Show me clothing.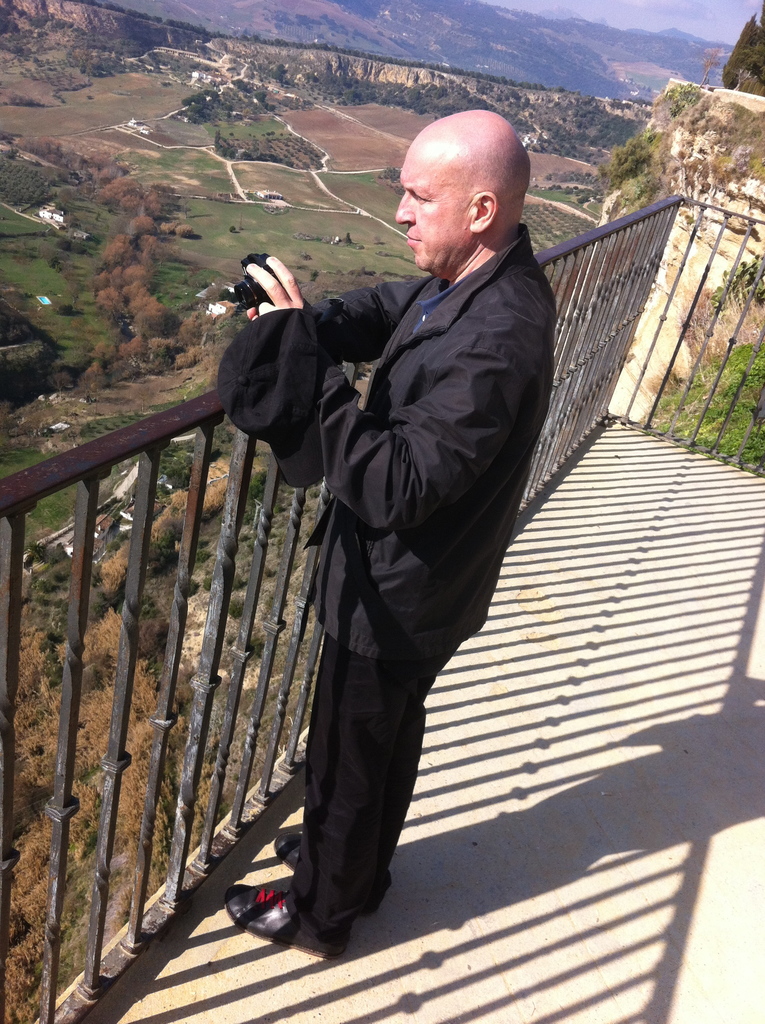
clothing is here: x1=248 y1=131 x2=551 y2=919.
